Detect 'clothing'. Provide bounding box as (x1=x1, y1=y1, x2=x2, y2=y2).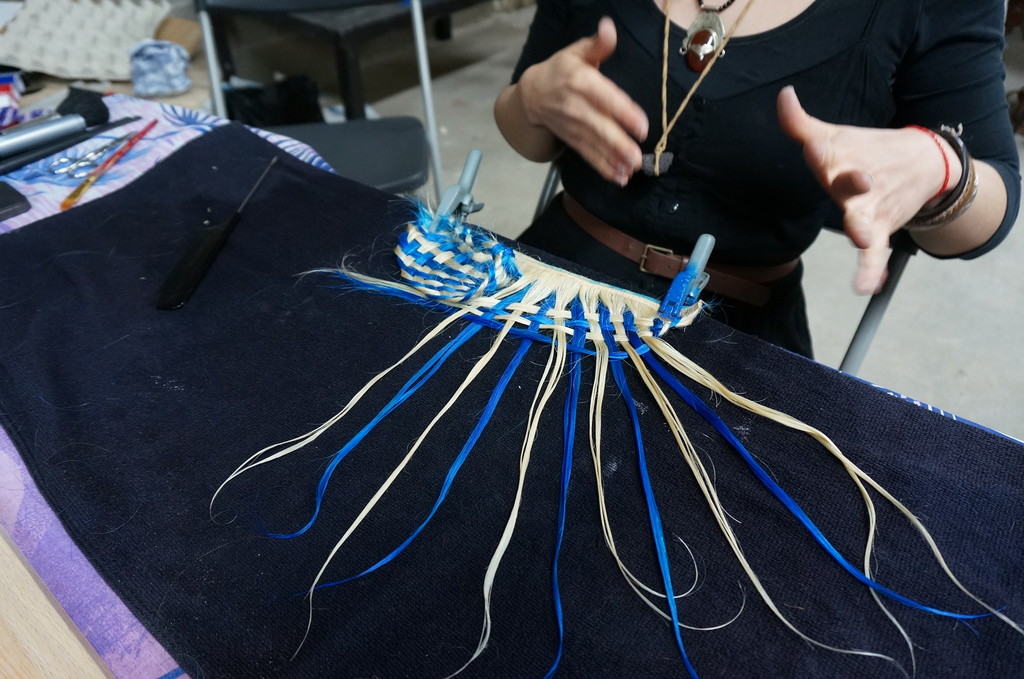
(x1=511, y1=12, x2=1016, y2=363).
